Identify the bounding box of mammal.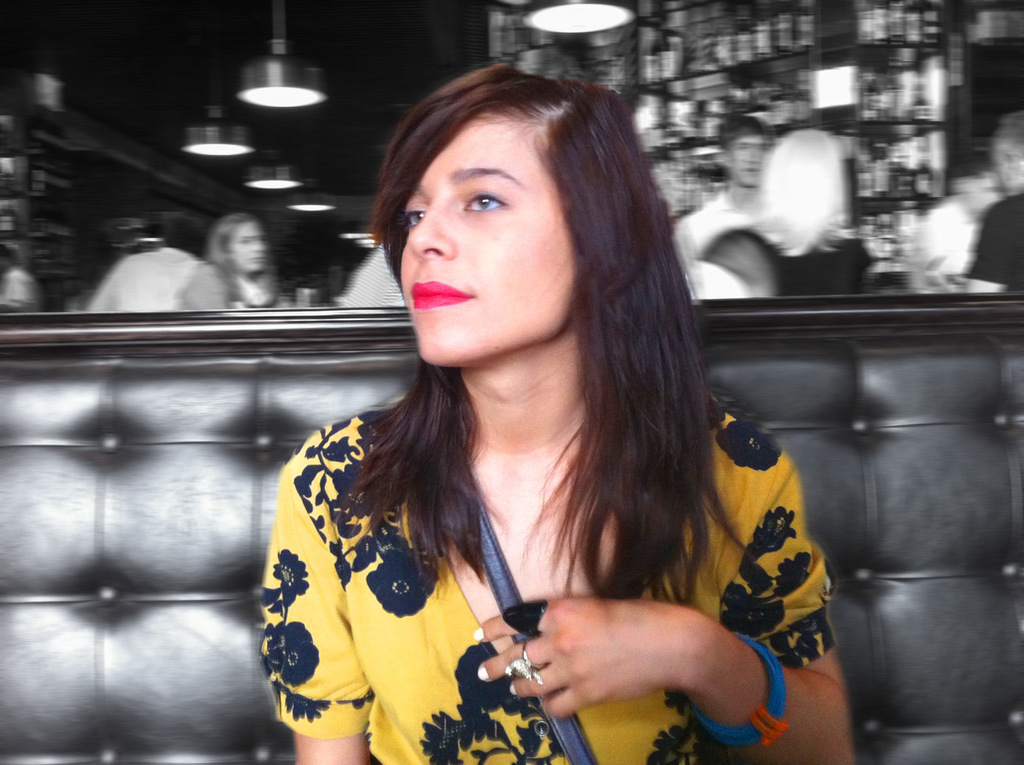
(961, 108, 1023, 292).
